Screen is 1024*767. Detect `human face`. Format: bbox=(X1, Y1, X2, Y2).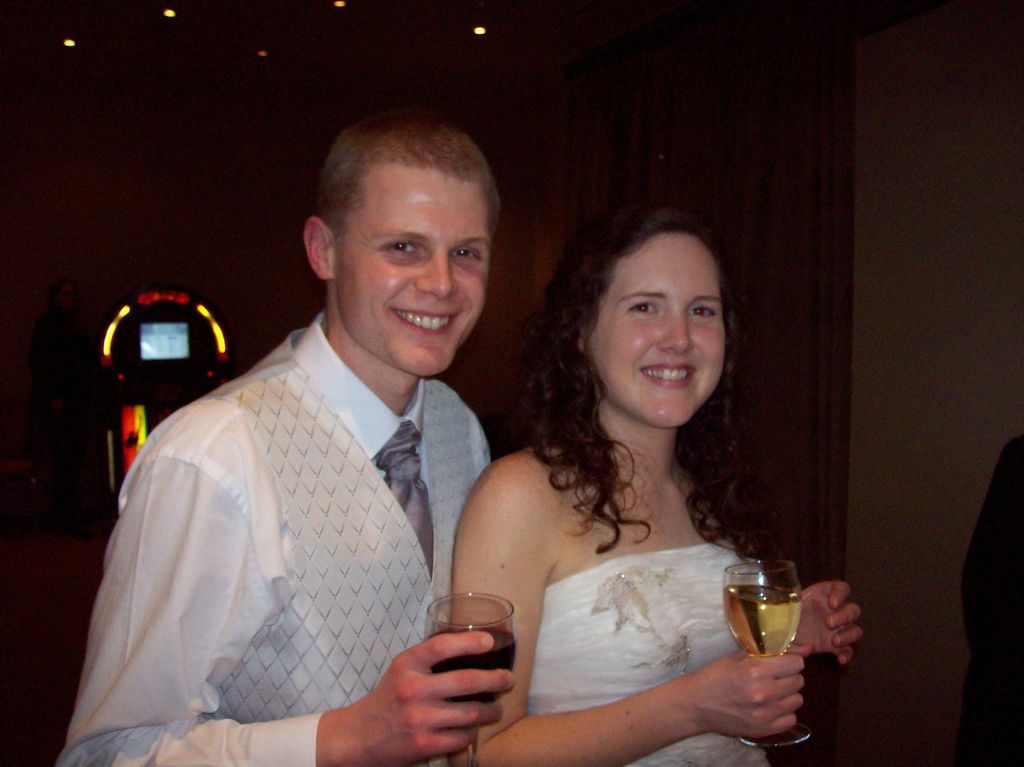
bbox=(335, 155, 495, 375).
